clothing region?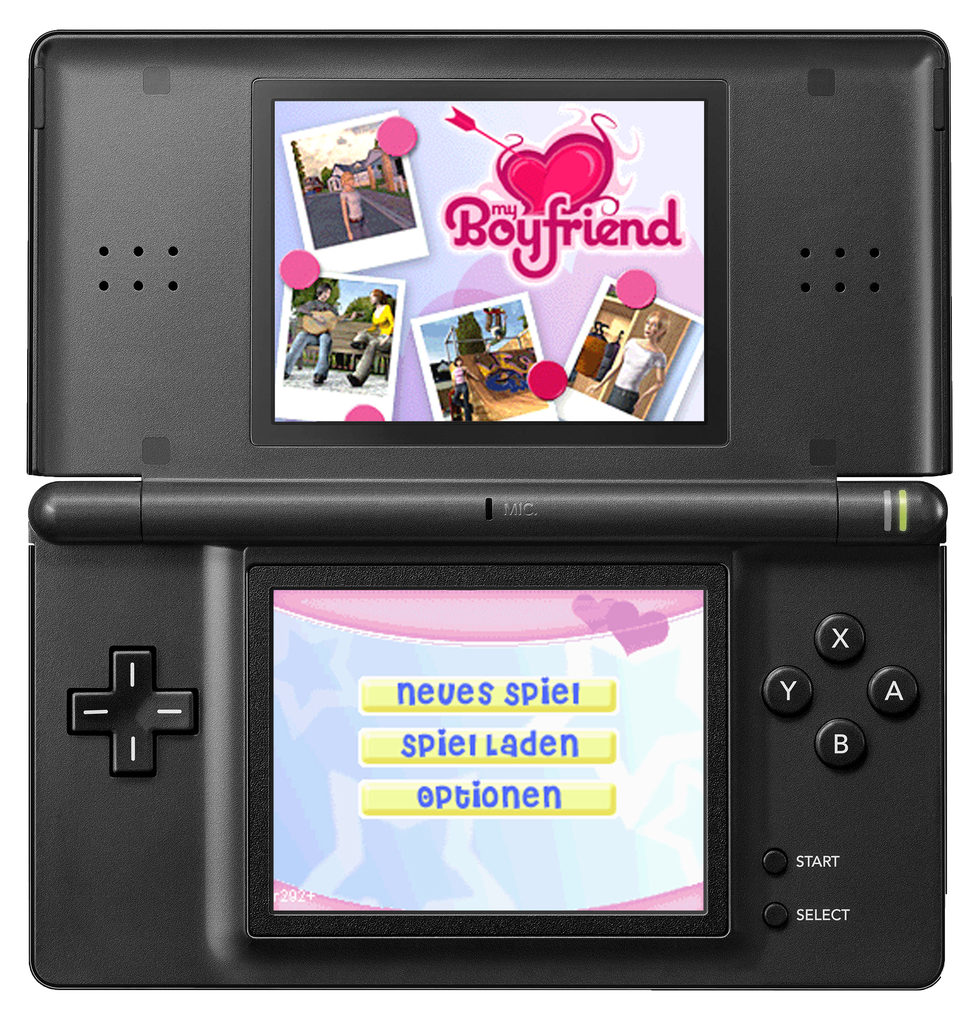
detection(449, 364, 473, 404)
